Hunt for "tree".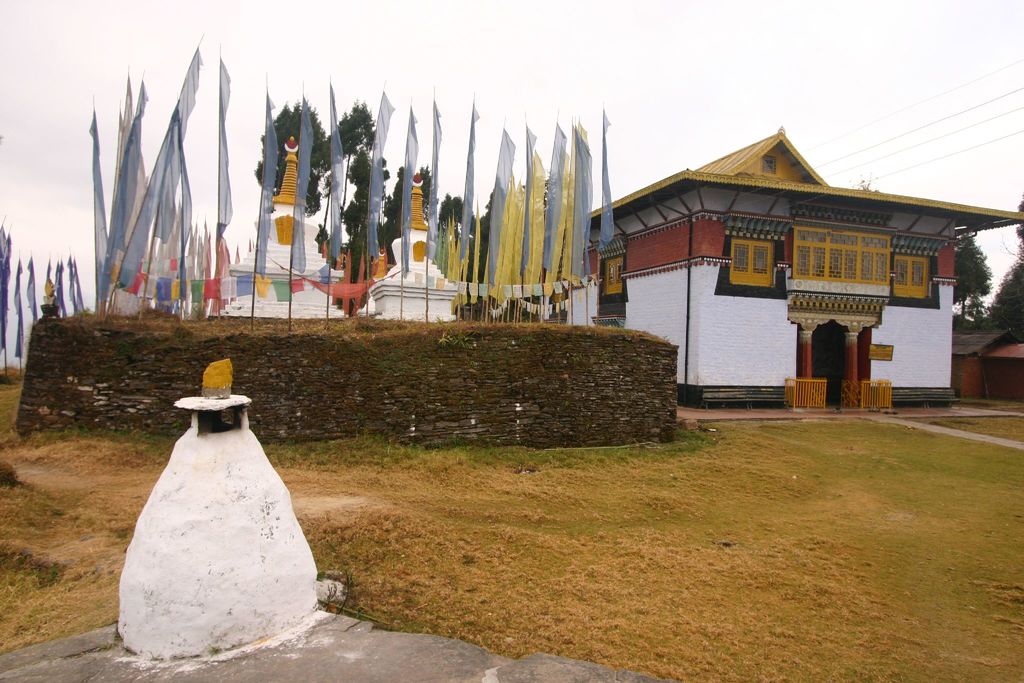
Hunted down at bbox(950, 233, 988, 316).
